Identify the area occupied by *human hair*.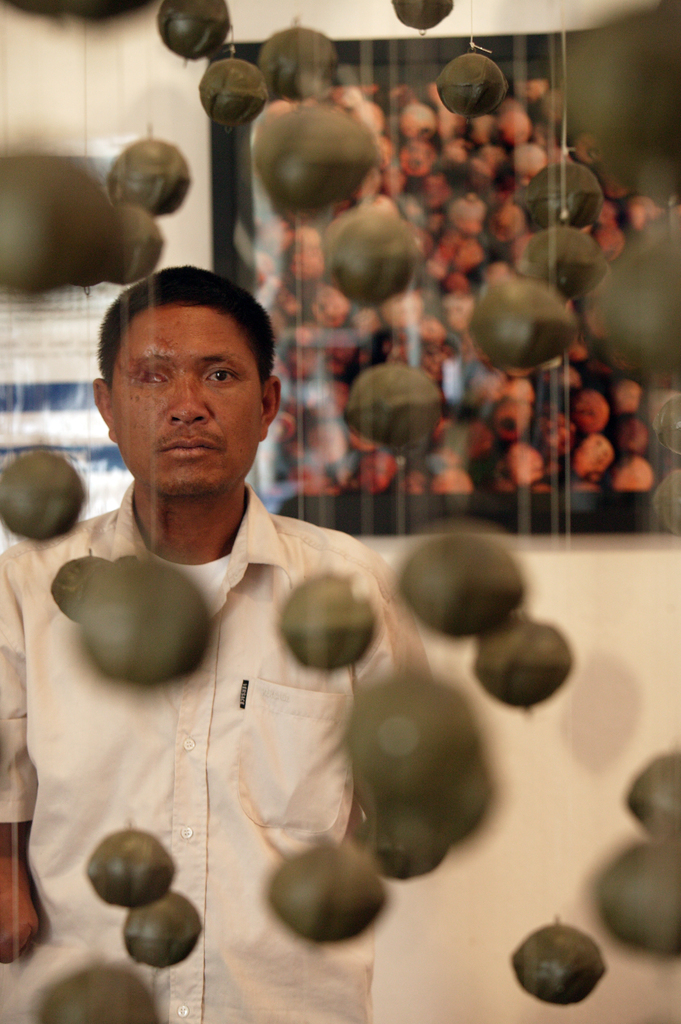
Area: (x1=116, y1=275, x2=259, y2=378).
